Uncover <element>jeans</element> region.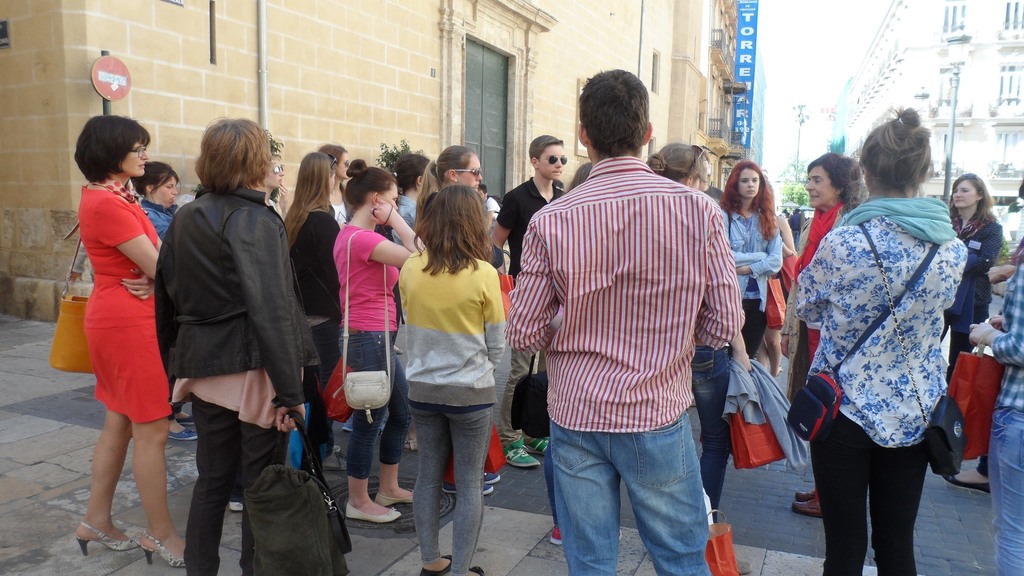
Uncovered: bbox=[340, 326, 413, 481].
